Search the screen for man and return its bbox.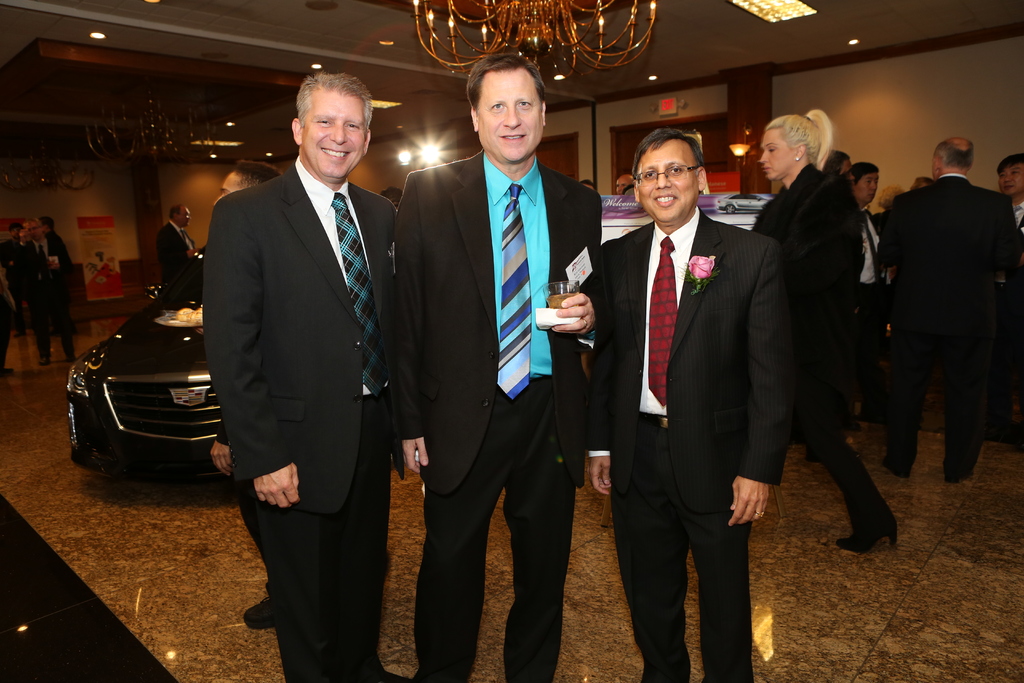
Found: <bbox>155, 205, 199, 280</bbox>.
